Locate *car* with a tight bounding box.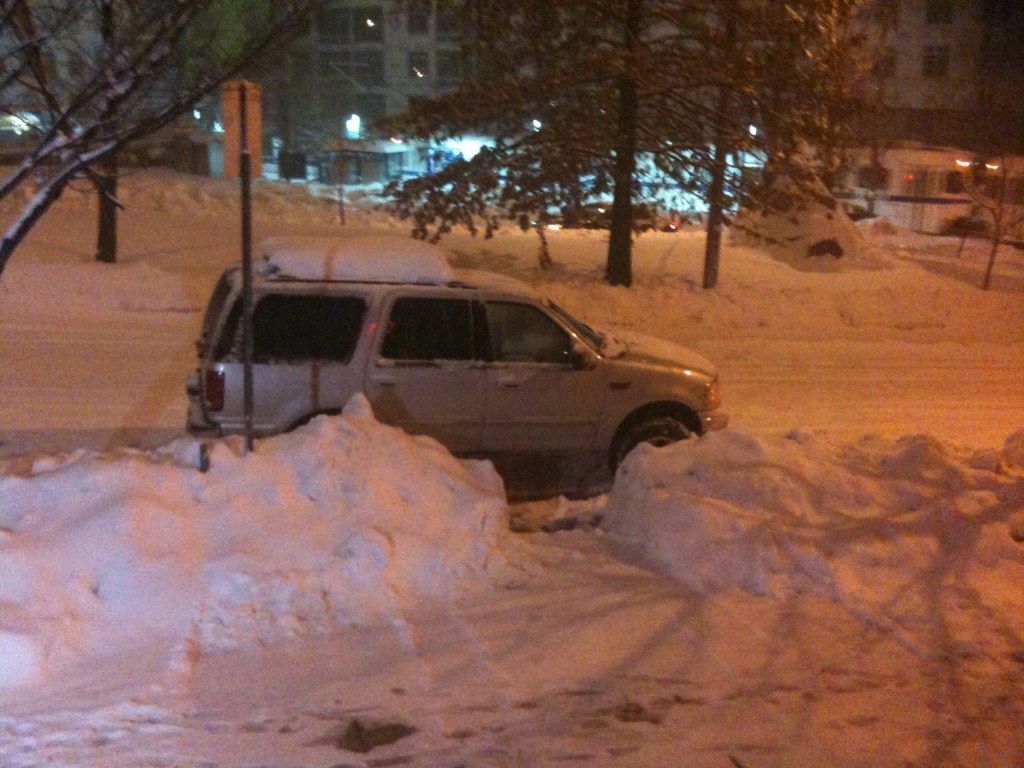
<region>184, 238, 730, 476</region>.
